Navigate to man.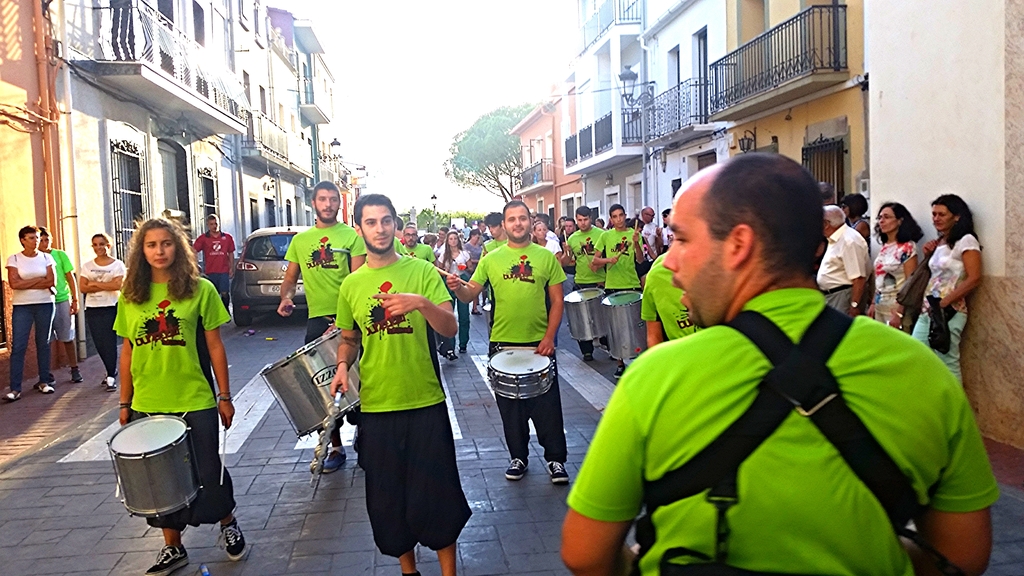
Navigation target: select_region(592, 208, 646, 378).
